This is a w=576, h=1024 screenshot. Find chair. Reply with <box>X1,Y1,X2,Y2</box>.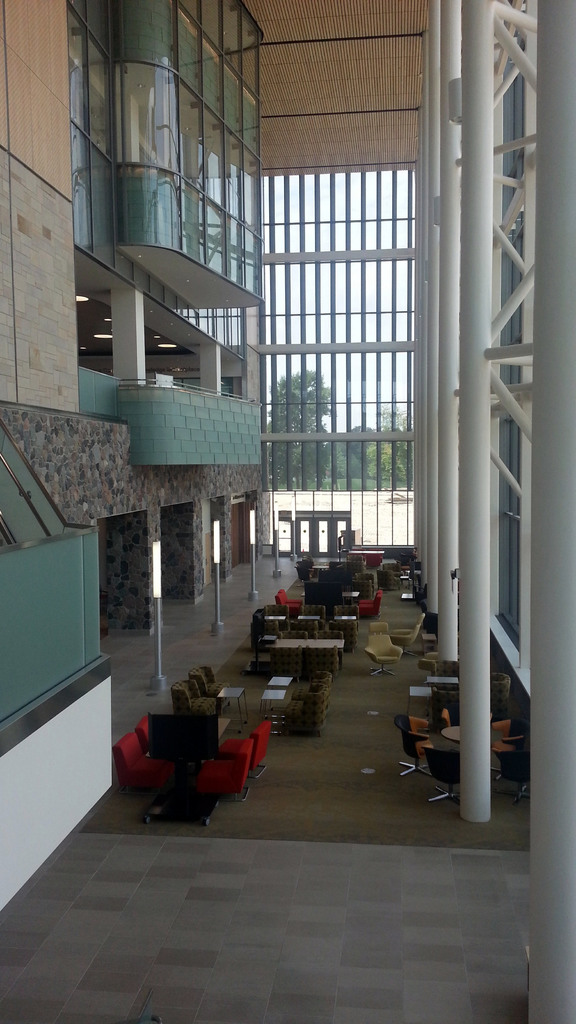
<box>131,713,156,758</box>.
